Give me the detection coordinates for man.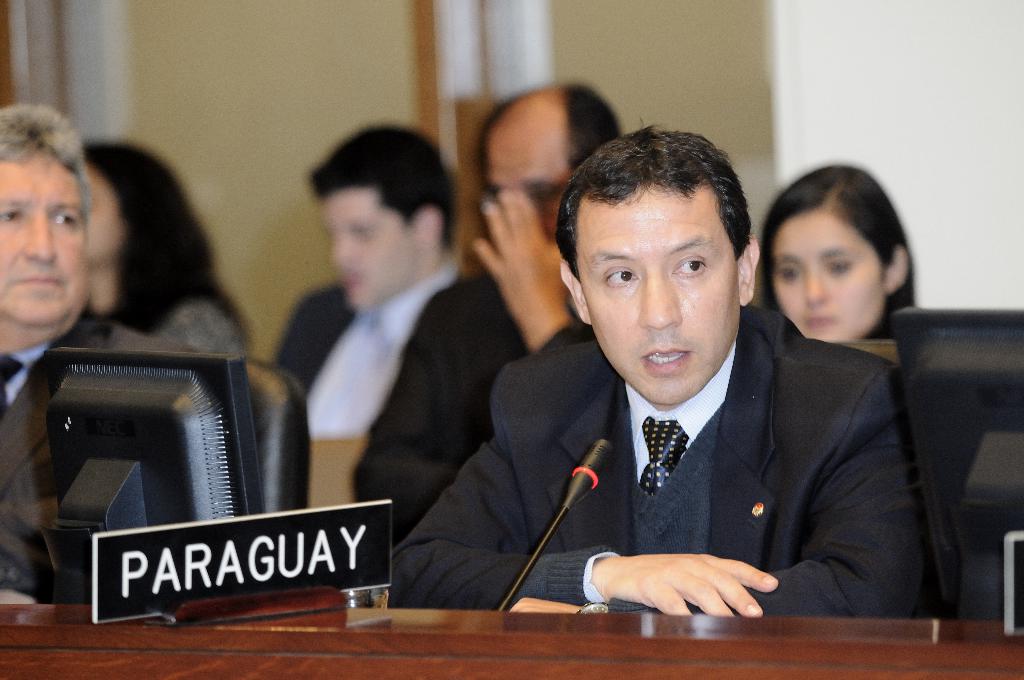
(left=3, top=107, right=195, bottom=603).
